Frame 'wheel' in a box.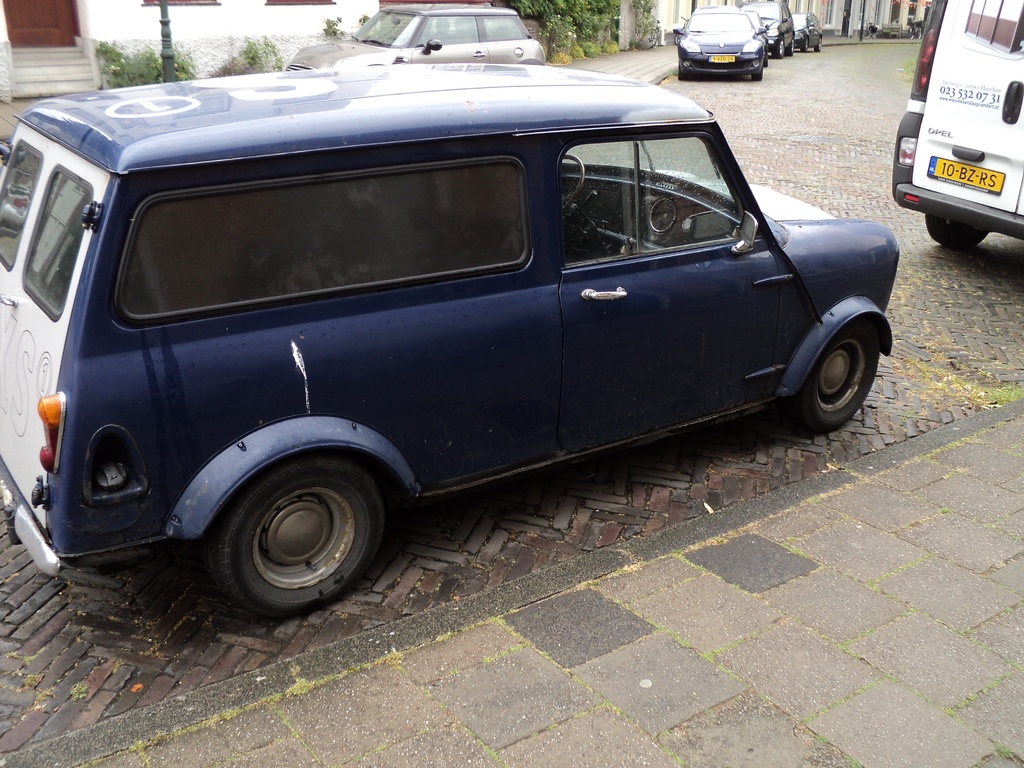
<bbox>800, 320, 879, 431</bbox>.
